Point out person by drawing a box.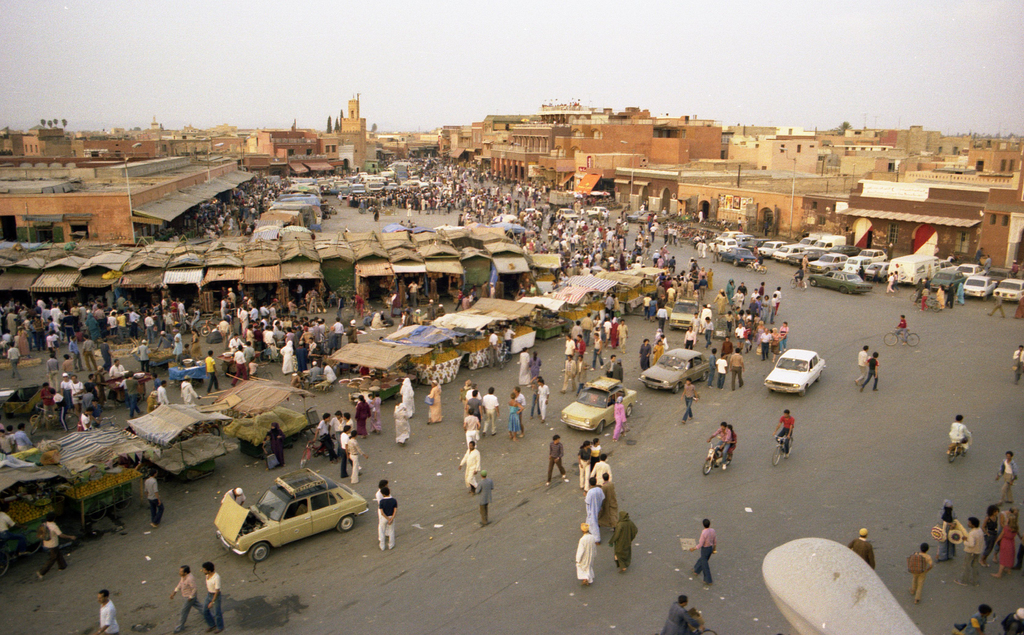
(x1=853, y1=527, x2=874, y2=570).
